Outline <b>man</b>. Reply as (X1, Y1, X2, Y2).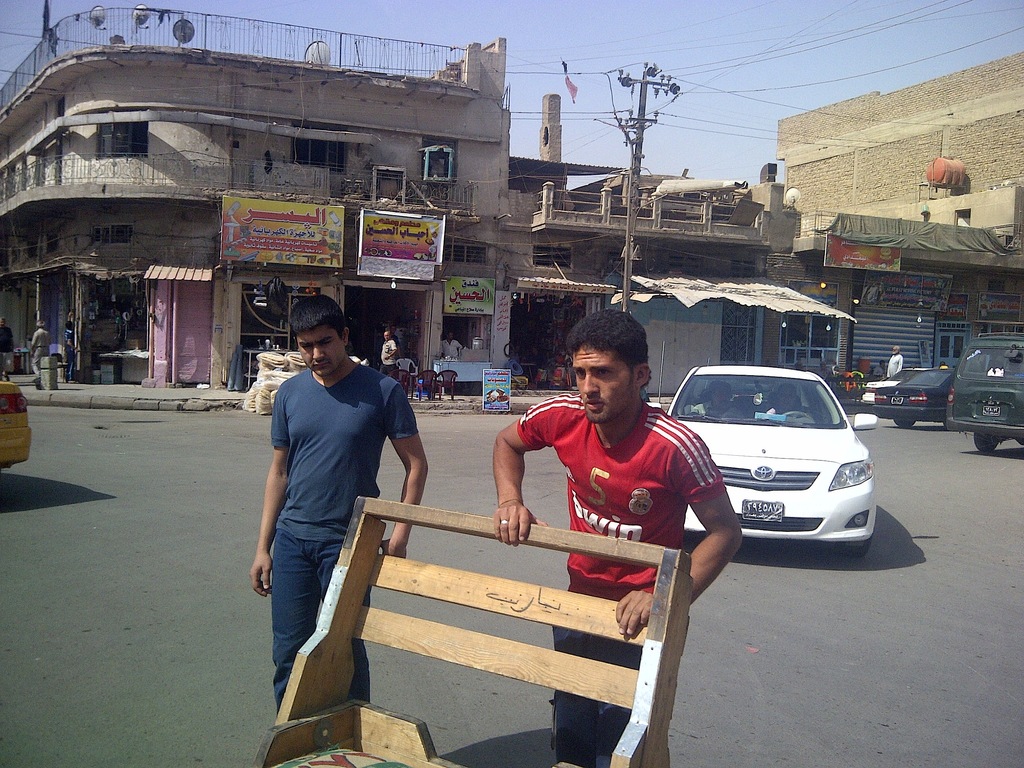
(694, 383, 737, 419).
